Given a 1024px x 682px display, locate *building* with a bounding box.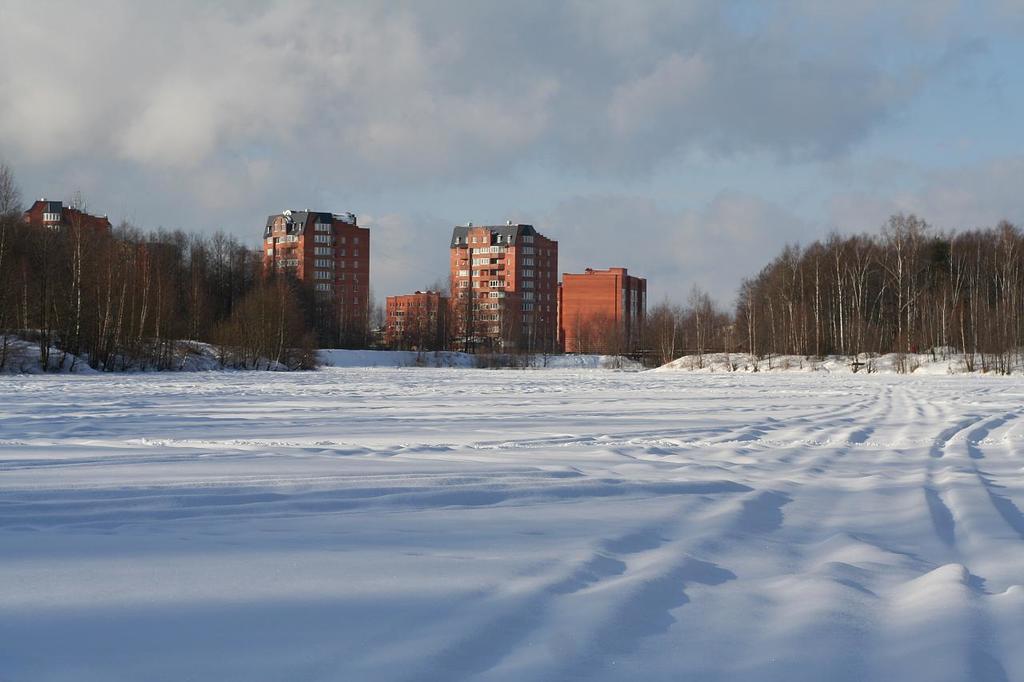
Located: Rect(263, 206, 369, 348).
